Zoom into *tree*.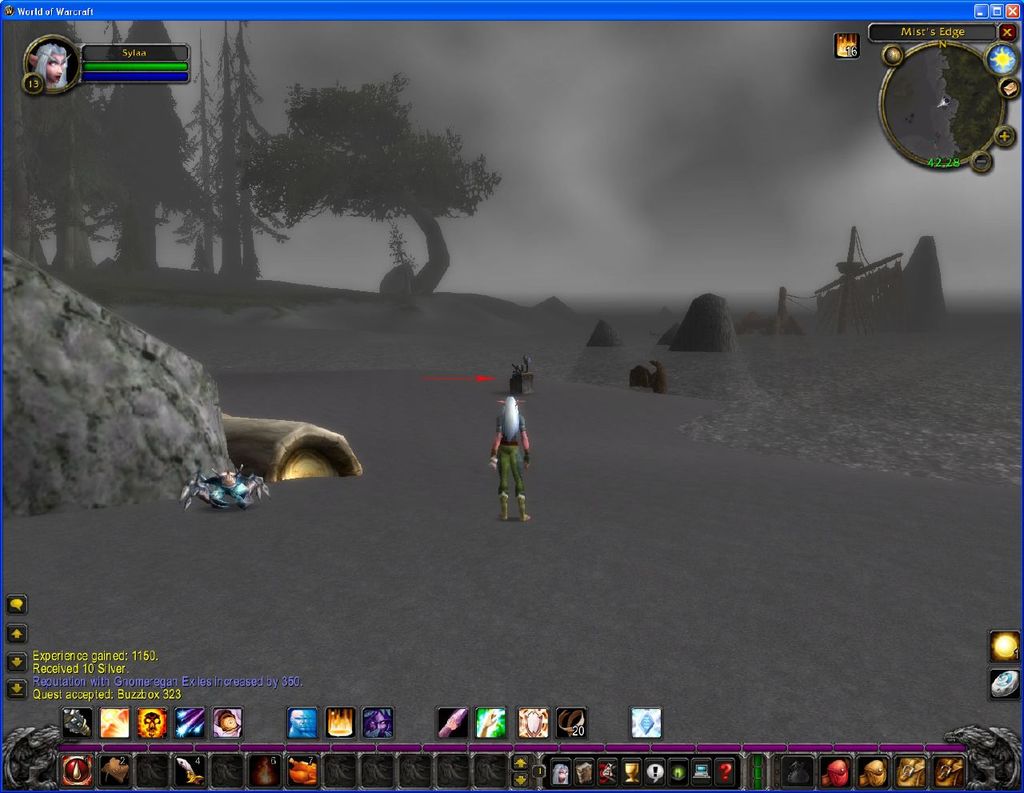
Zoom target: left=14, top=11, right=124, bottom=298.
